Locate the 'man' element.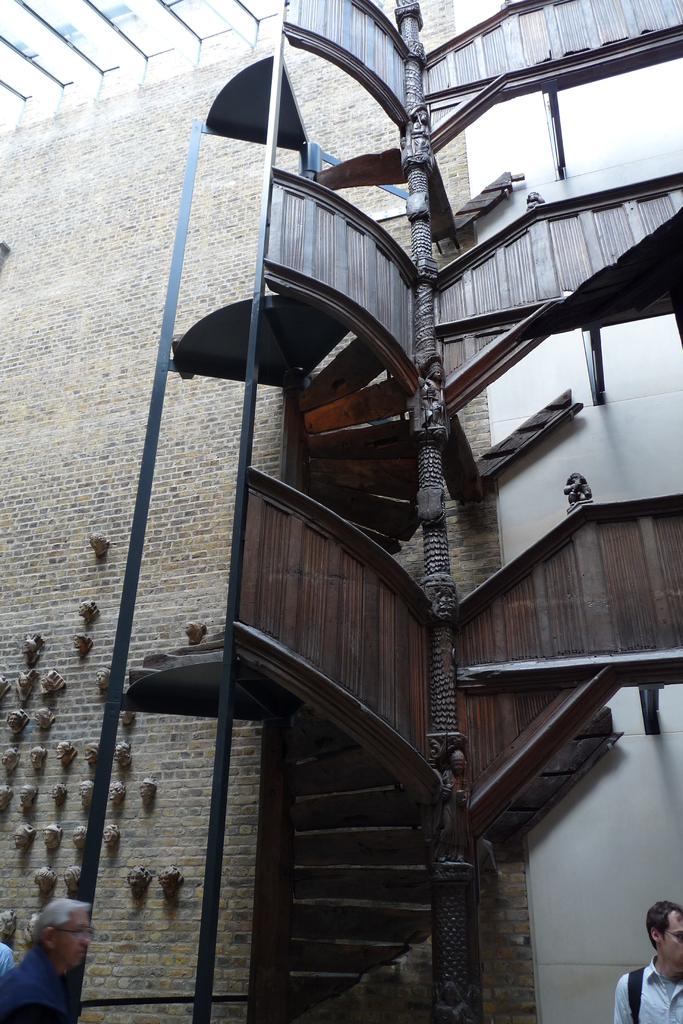
Element bbox: {"left": 614, "top": 902, "right": 682, "bottom": 1023}.
